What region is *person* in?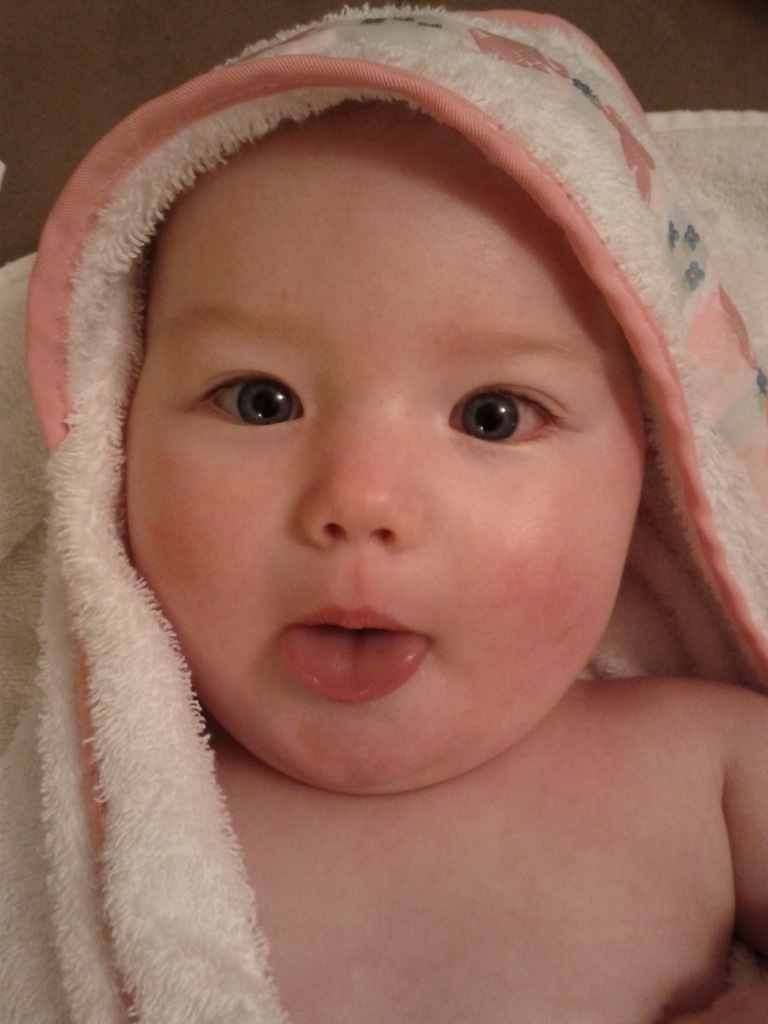
[x1=45, y1=0, x2=747, y2=980].
